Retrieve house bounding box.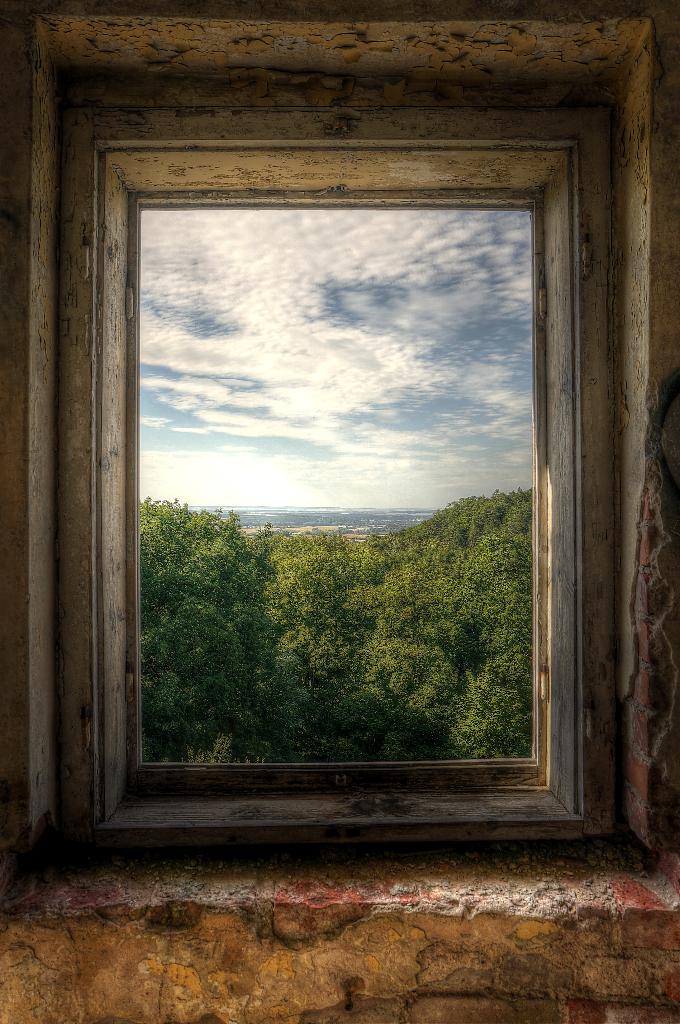
Bounding box: (0, 0, 679, 1023).
